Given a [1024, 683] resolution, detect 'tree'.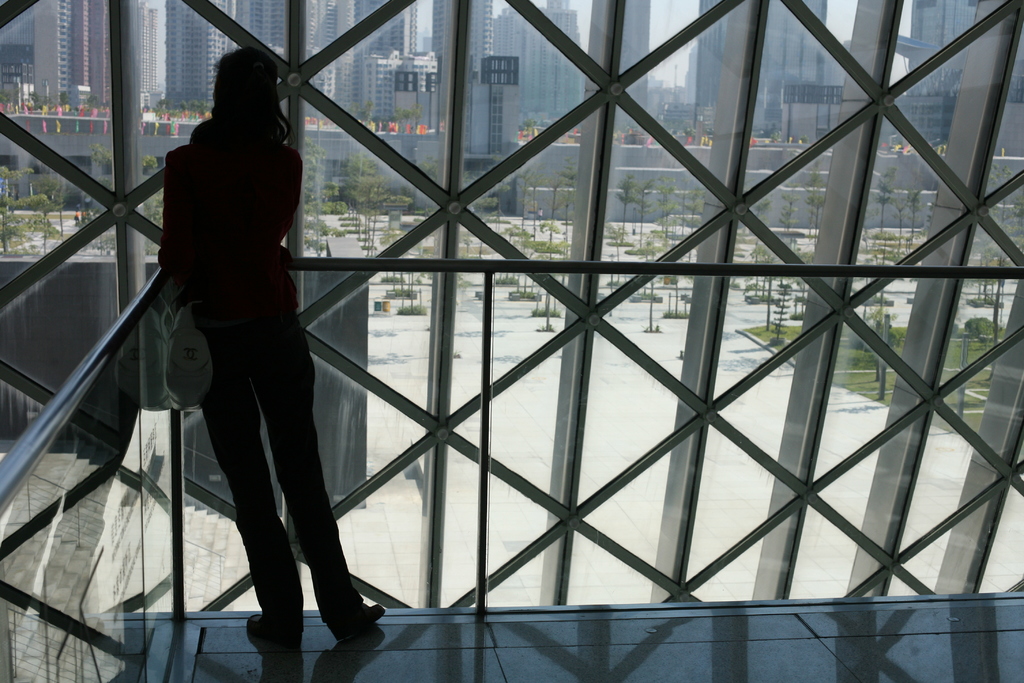
[left=973, top=165, right=1023, bottom=263].
